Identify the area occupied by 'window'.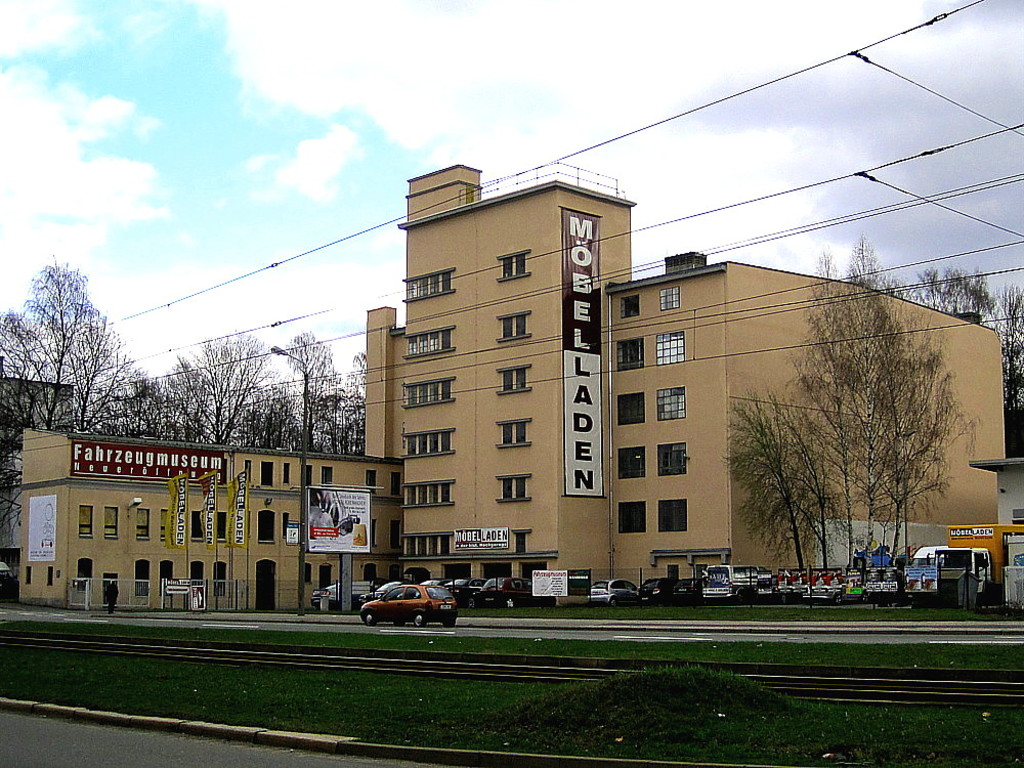
Area: left=24, top=564, right=36, bottom=585.
